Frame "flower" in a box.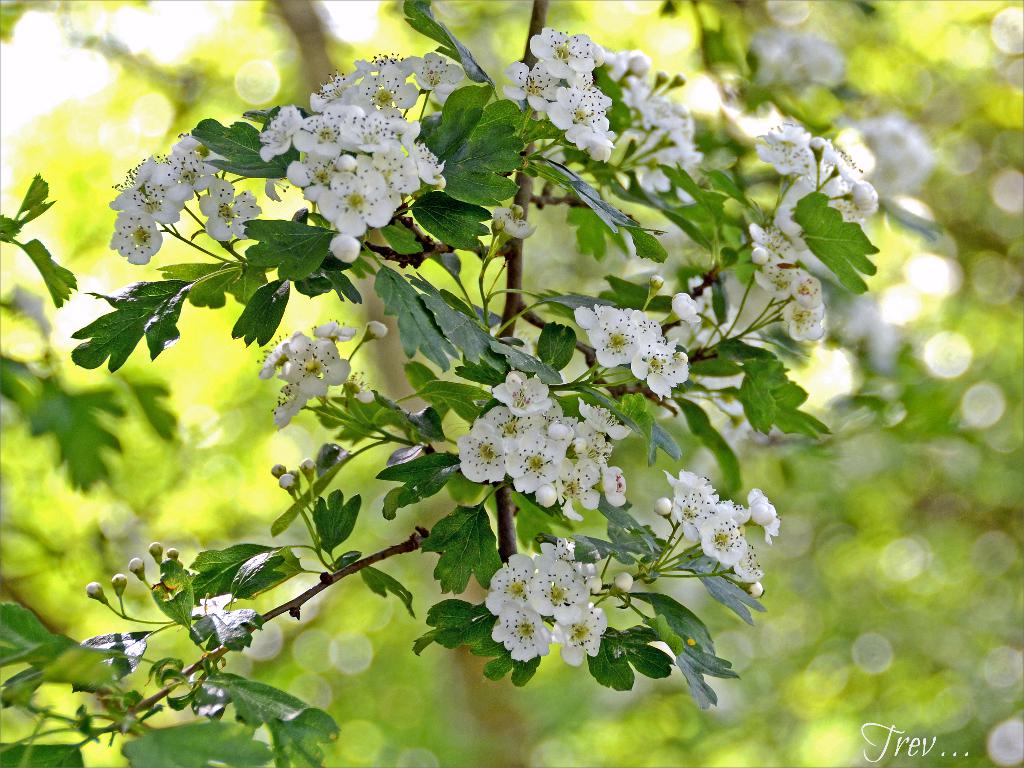
Rect(491, 204, 538, 239).
